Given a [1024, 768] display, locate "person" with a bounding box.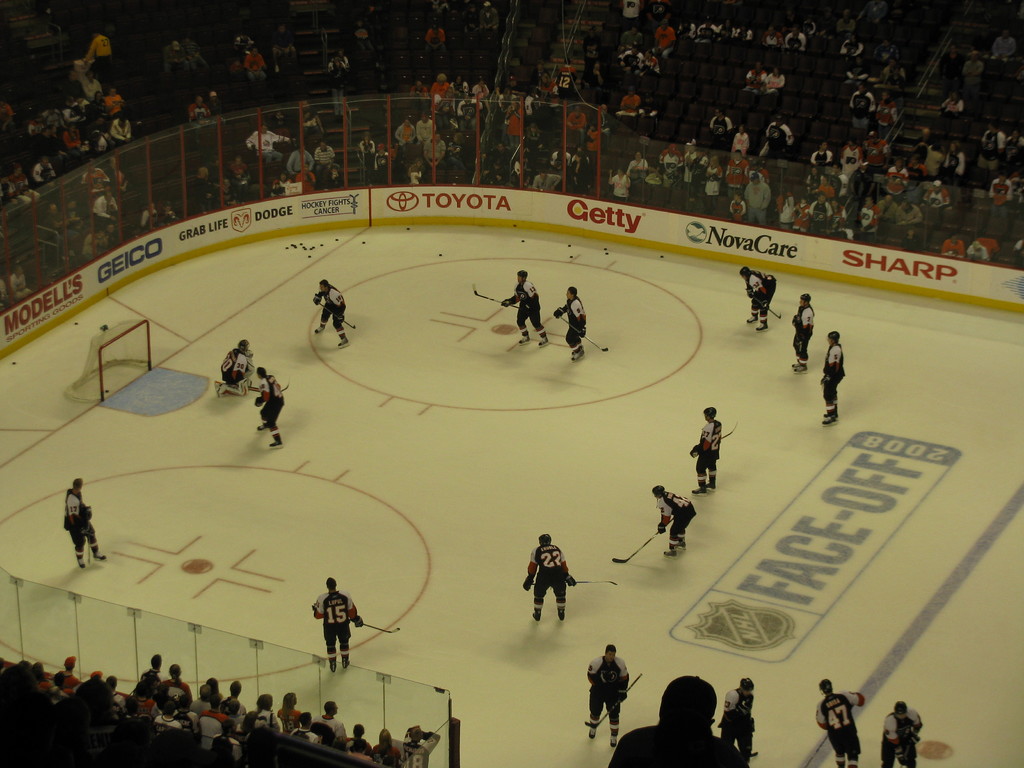
Located: {"left": 508, "top": 266, "right": 557, "bottom": 343}.
